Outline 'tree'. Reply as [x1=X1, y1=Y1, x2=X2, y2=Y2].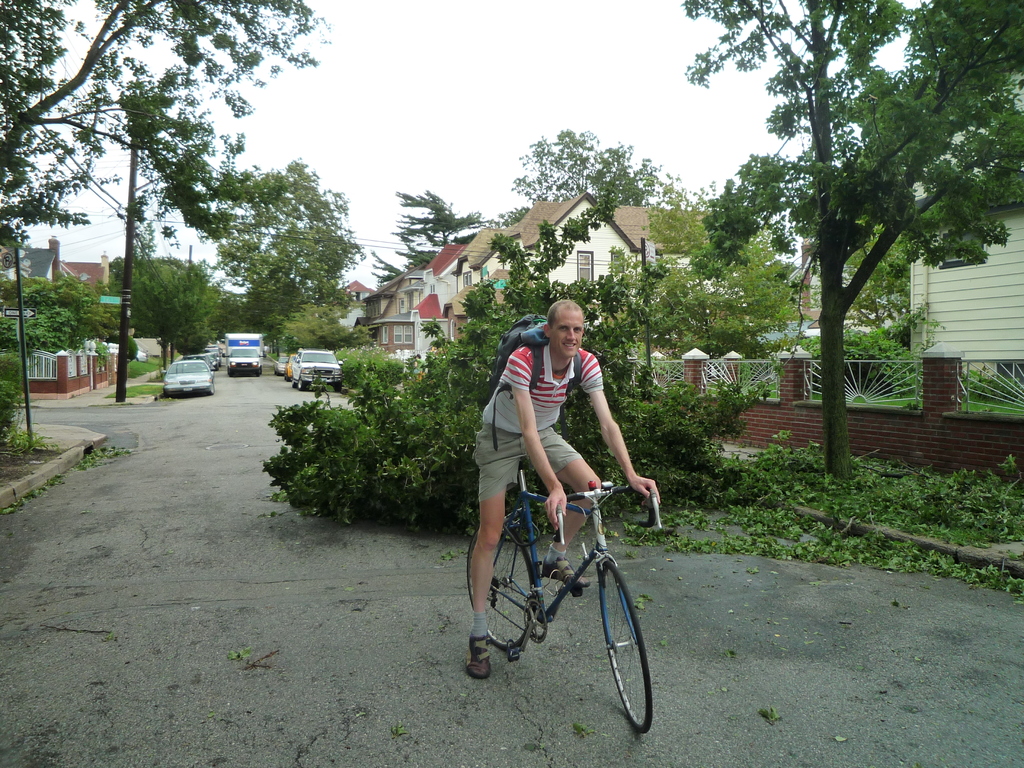
[x1=489, y1=131, x2=705, y2=288].
